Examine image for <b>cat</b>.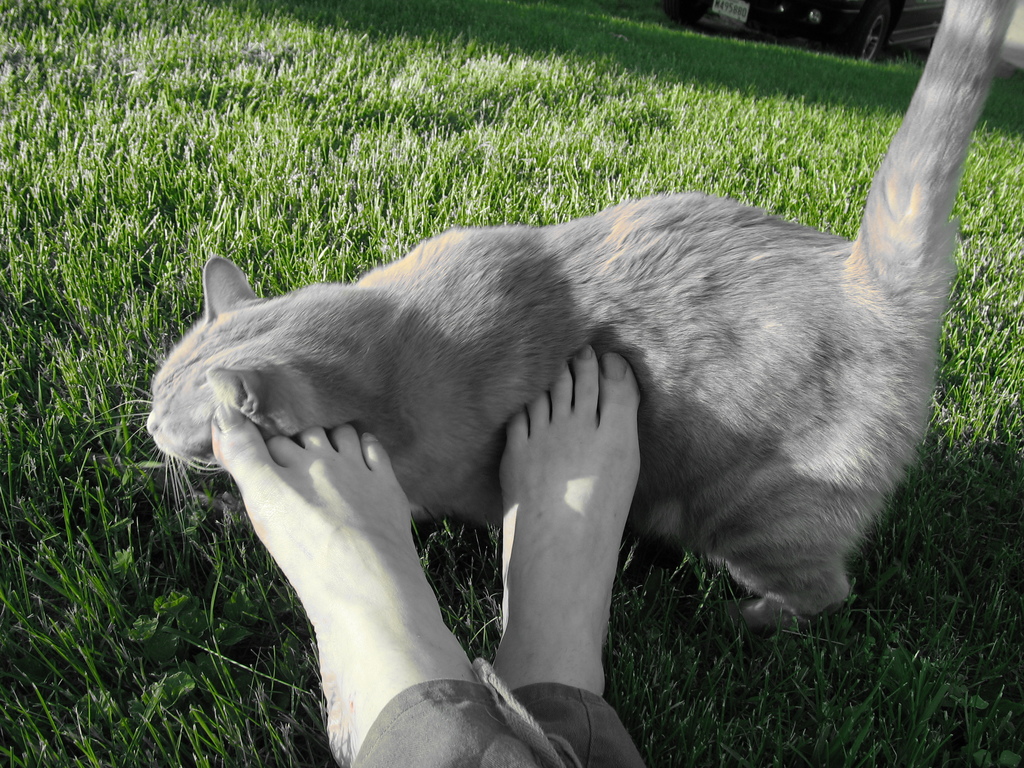
Examination result: crop(141, 0, 1017, 624).
